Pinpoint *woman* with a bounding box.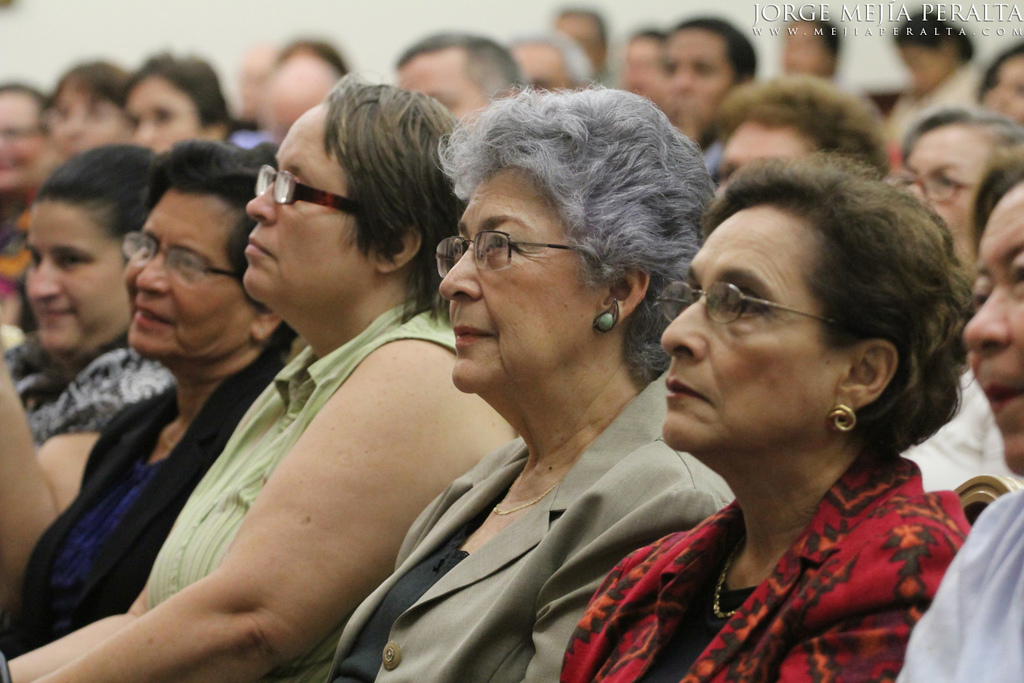
bbox=[0, 61, 520, 682].
